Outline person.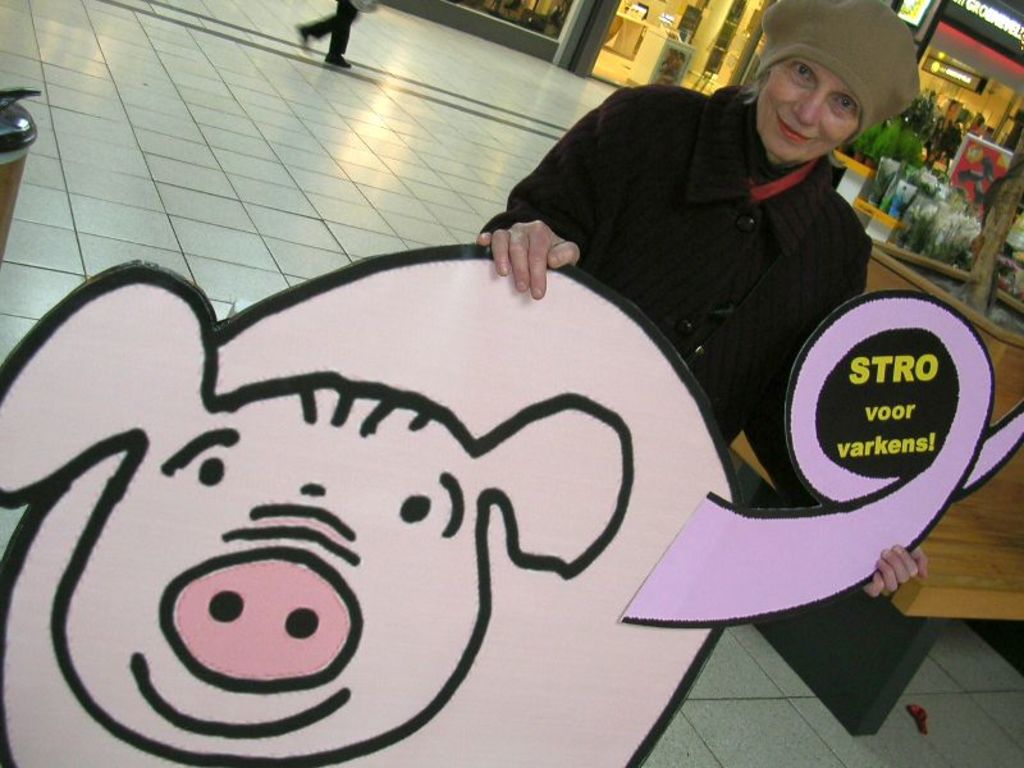
Outline: [472, 0, 927, 599].
